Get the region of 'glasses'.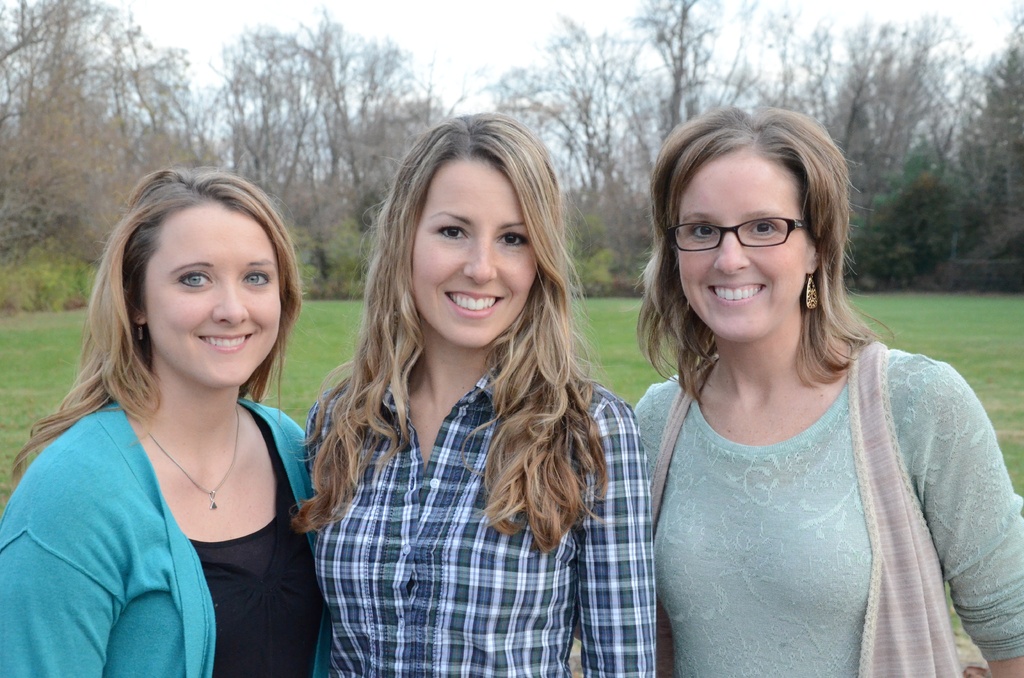
<region>671, 207, 822, 259</region>.
